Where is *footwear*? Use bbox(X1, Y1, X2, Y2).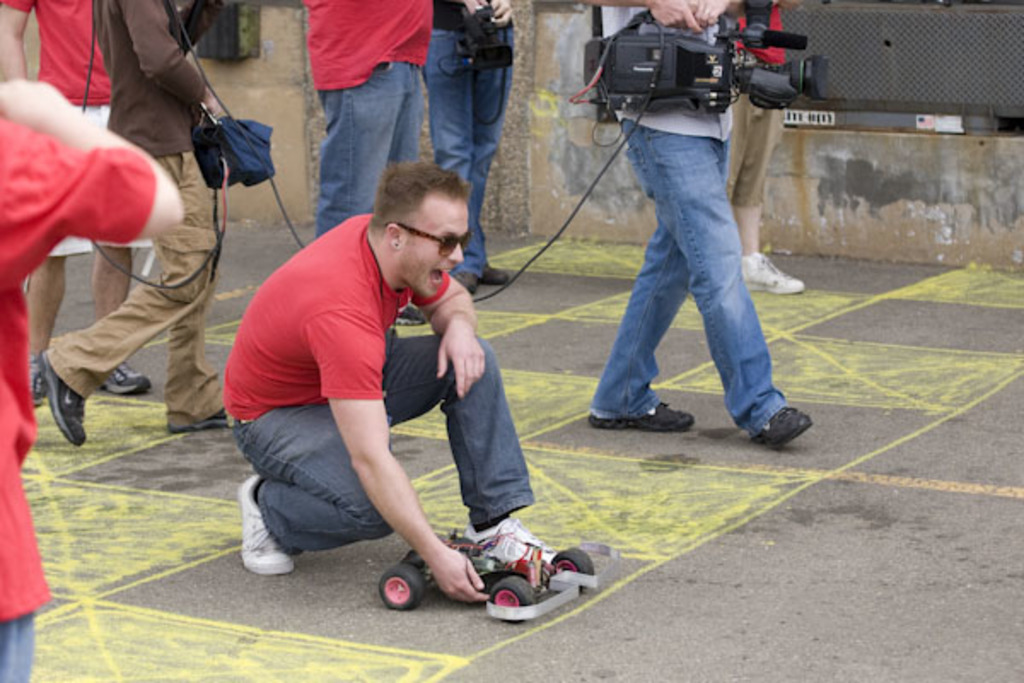
bbox(457, 516, 546, 550).
